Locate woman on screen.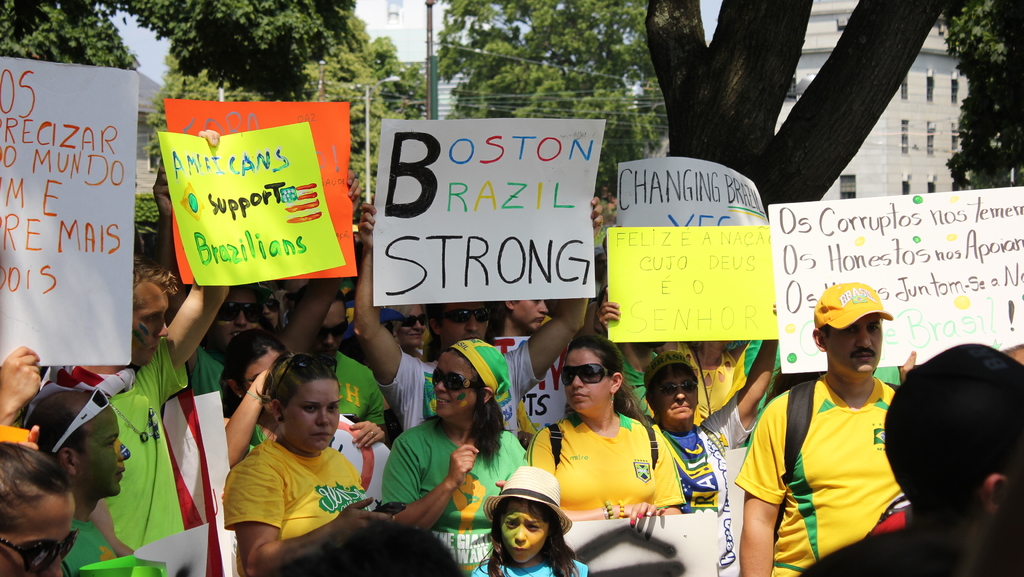
On screen at <box>388,297,429,356</box>.
